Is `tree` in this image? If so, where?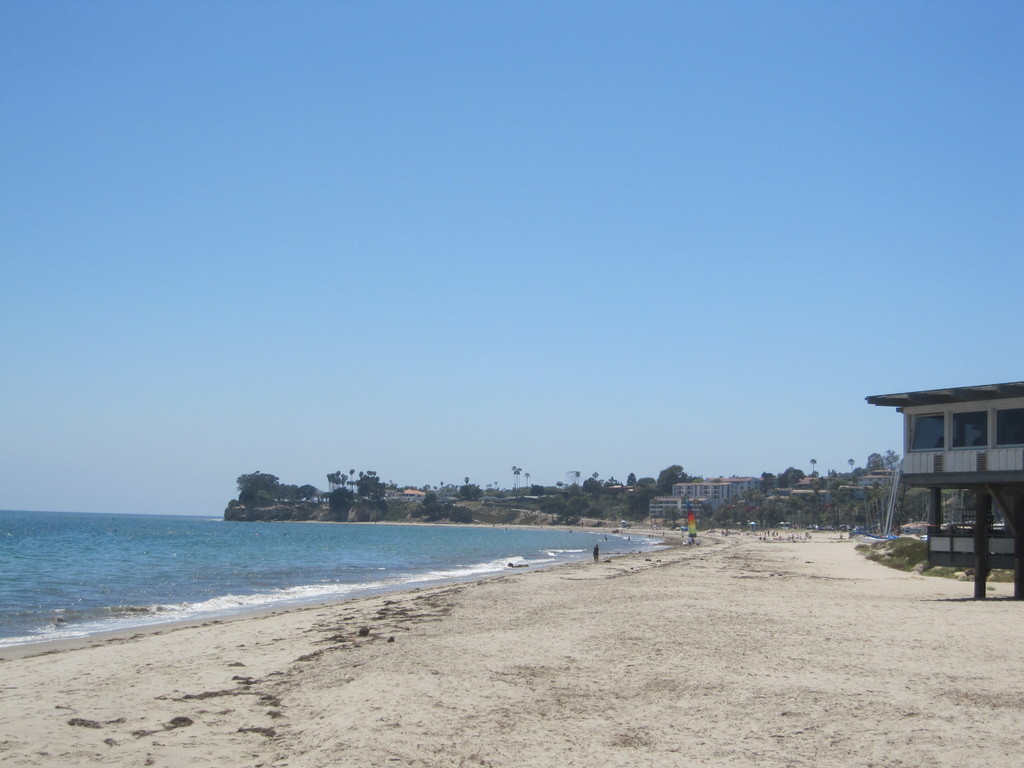
Yes, at pyautogui.locateOnScreen(516, 460, 524, 502).
